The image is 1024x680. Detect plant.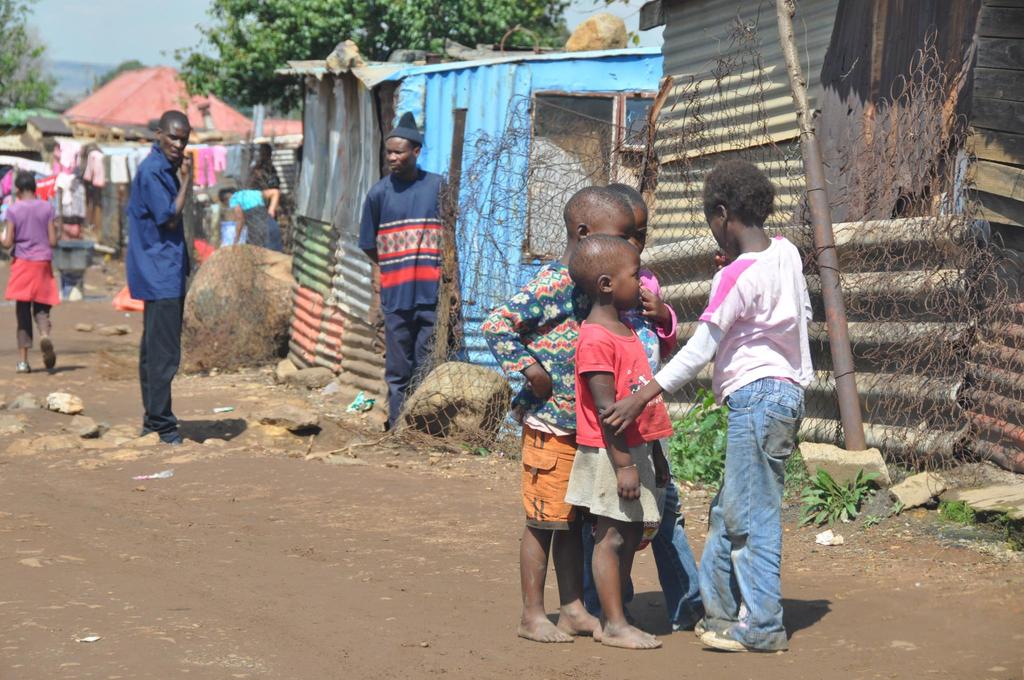
Detection: bbox=[464, 434, 489, 455].
